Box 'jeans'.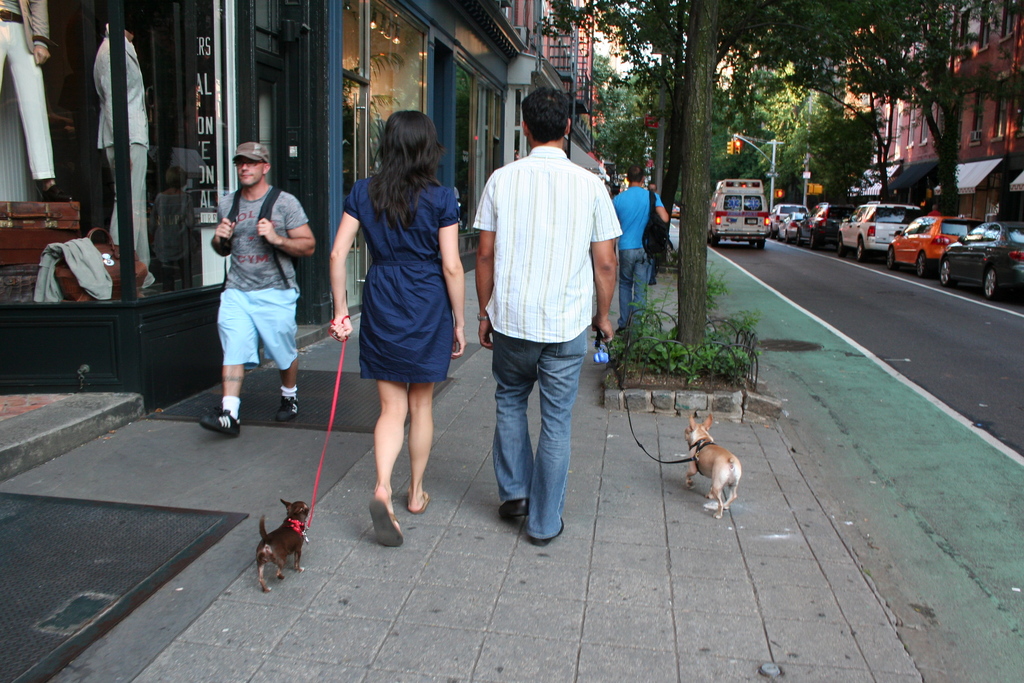
l=616, t=245, r=653, b=332.
